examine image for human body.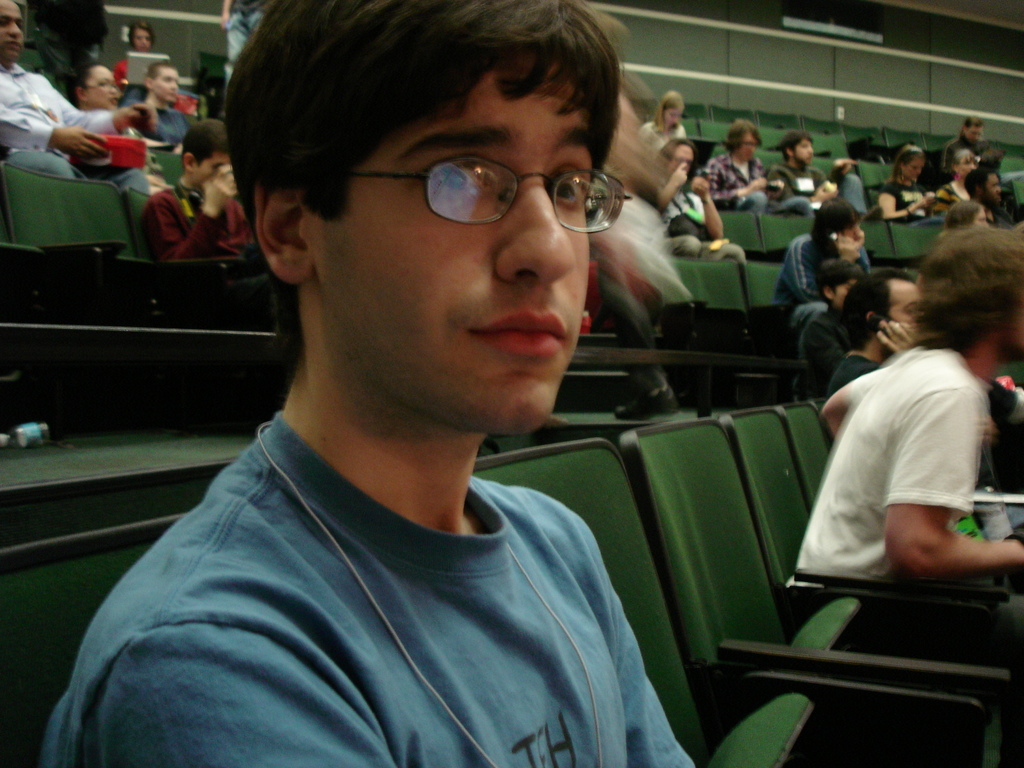
Examination result: left=788, top=347, right=1023, bottom=733.
